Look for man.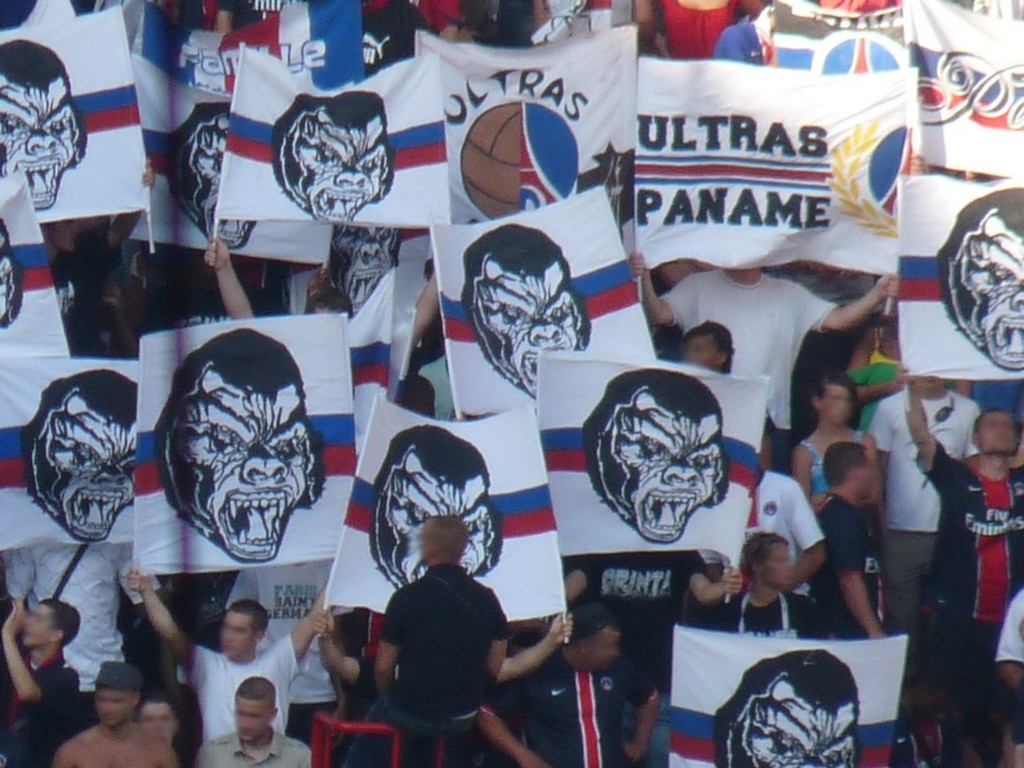
Found: 565 550 745 690.
